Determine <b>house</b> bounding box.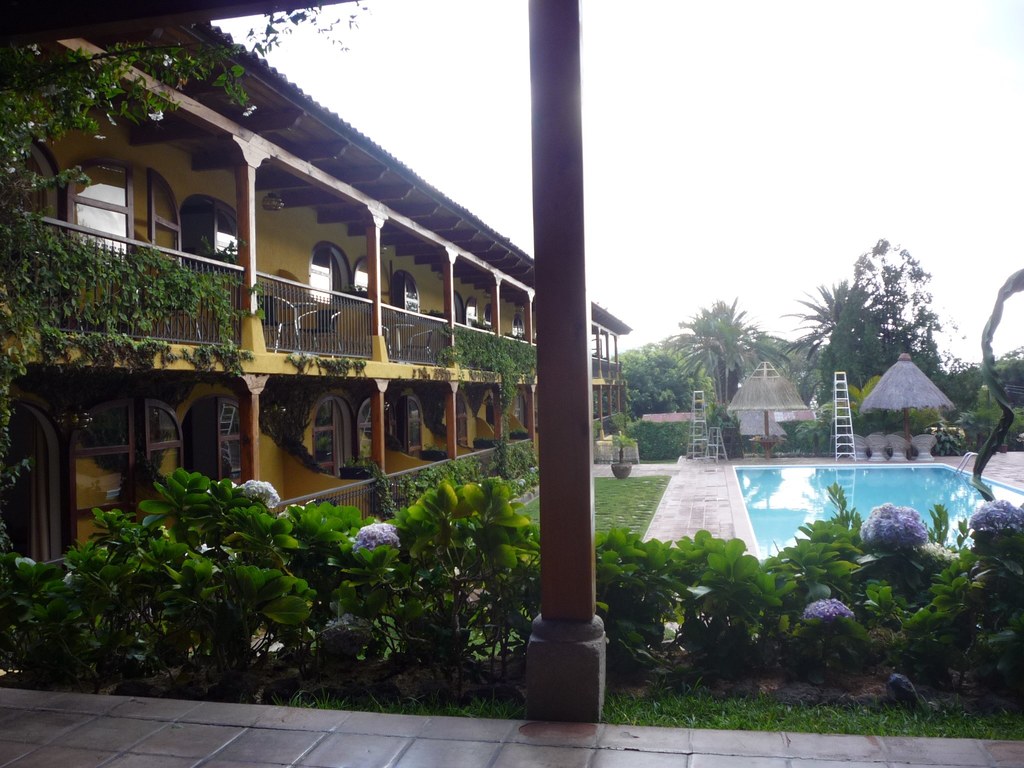
Determined: rect(732, 404, 777, 450).
